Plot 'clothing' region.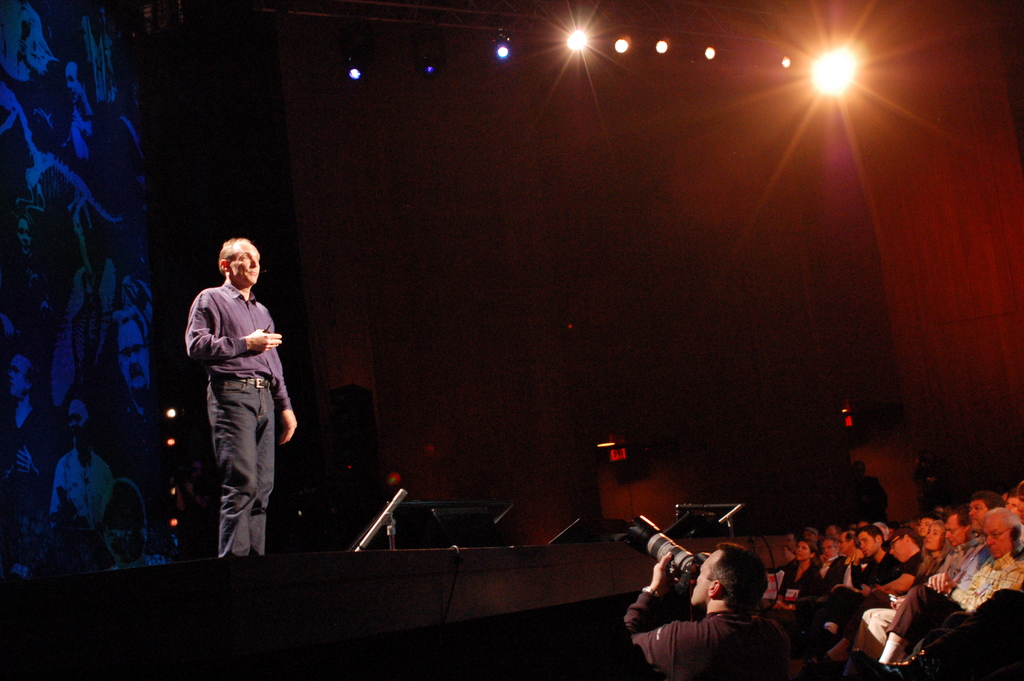
Plotted at [x1=624, y1=586, x2=784, y2=680].
